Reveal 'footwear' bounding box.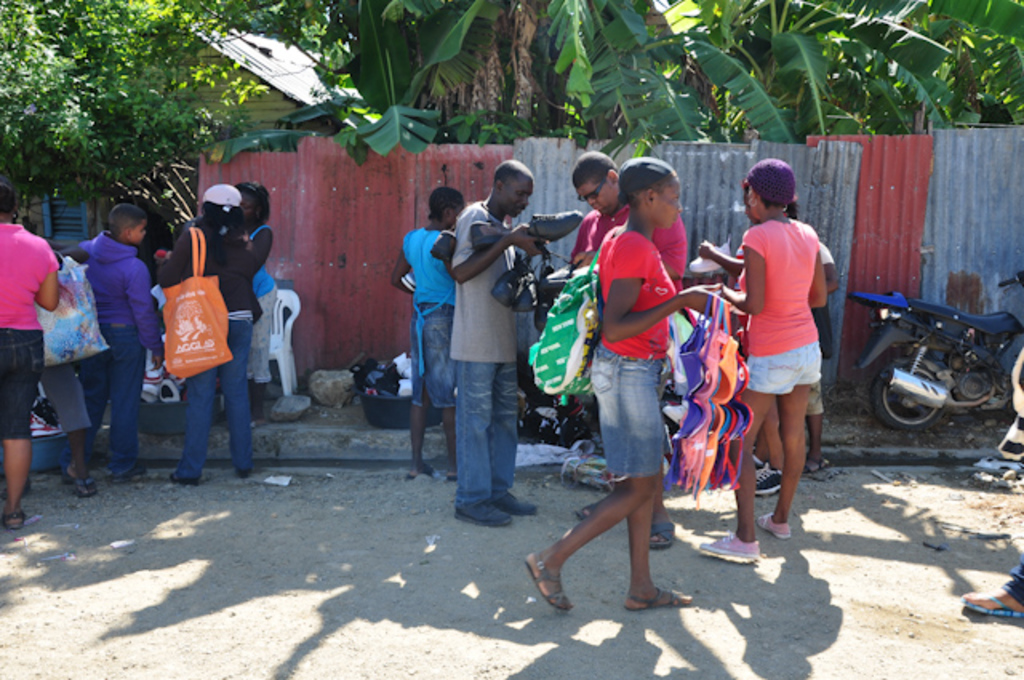
Revealed: crop(66, 459, 93, 499).
